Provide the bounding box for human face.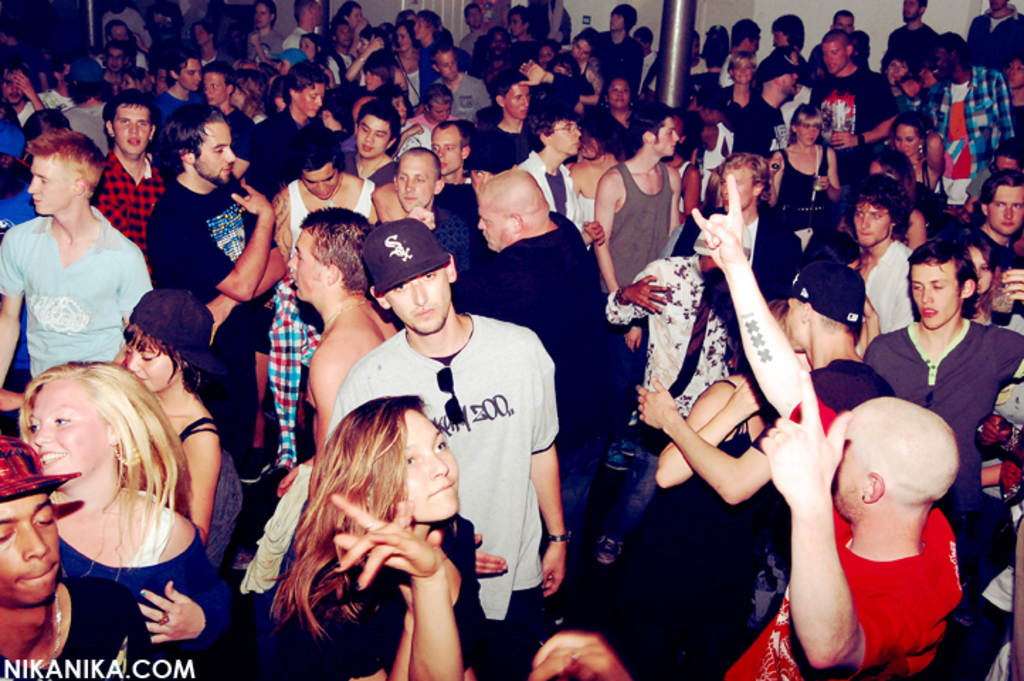
685, 37, 701, 60.
